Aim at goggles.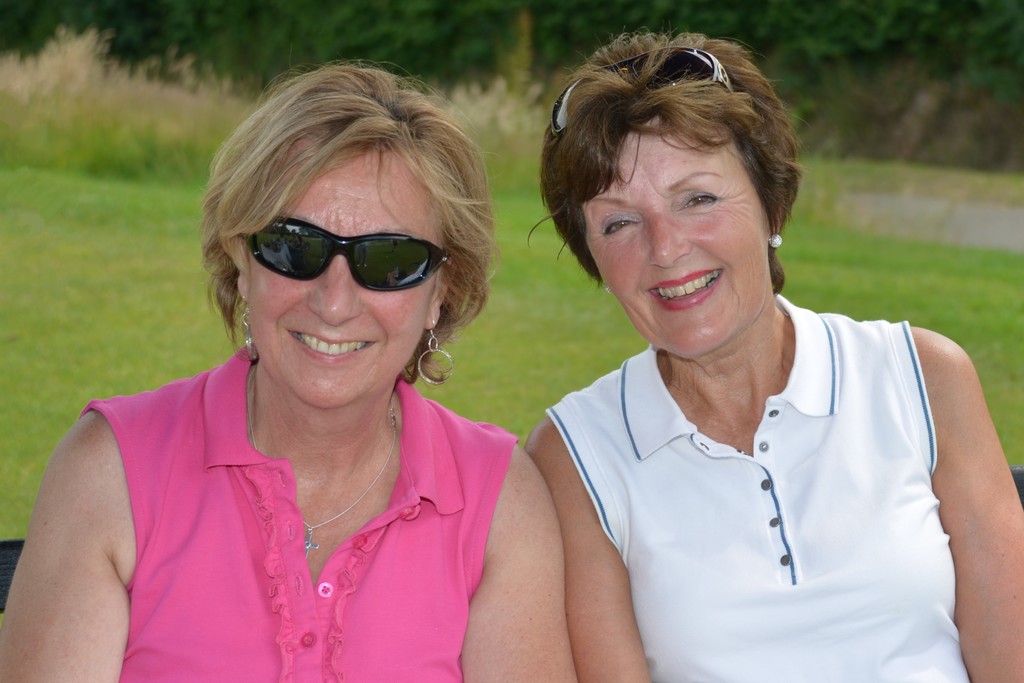
Aimed at region(227, 210, 452, 294).
